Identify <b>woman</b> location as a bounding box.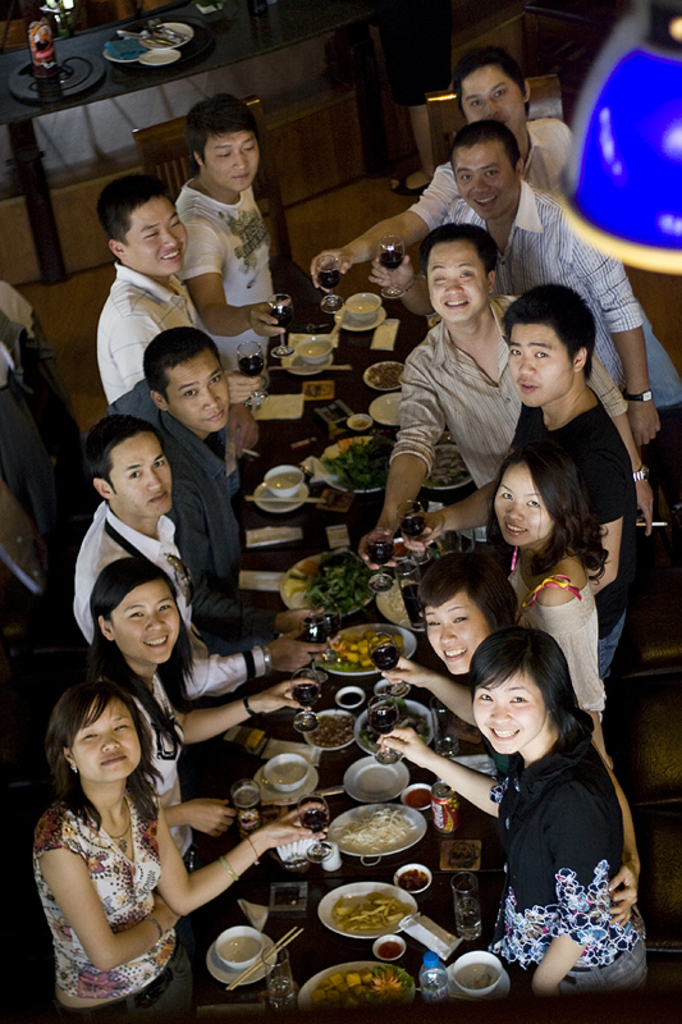
pyautogui.locateOnScreen(26, 671, 321, 1023).
